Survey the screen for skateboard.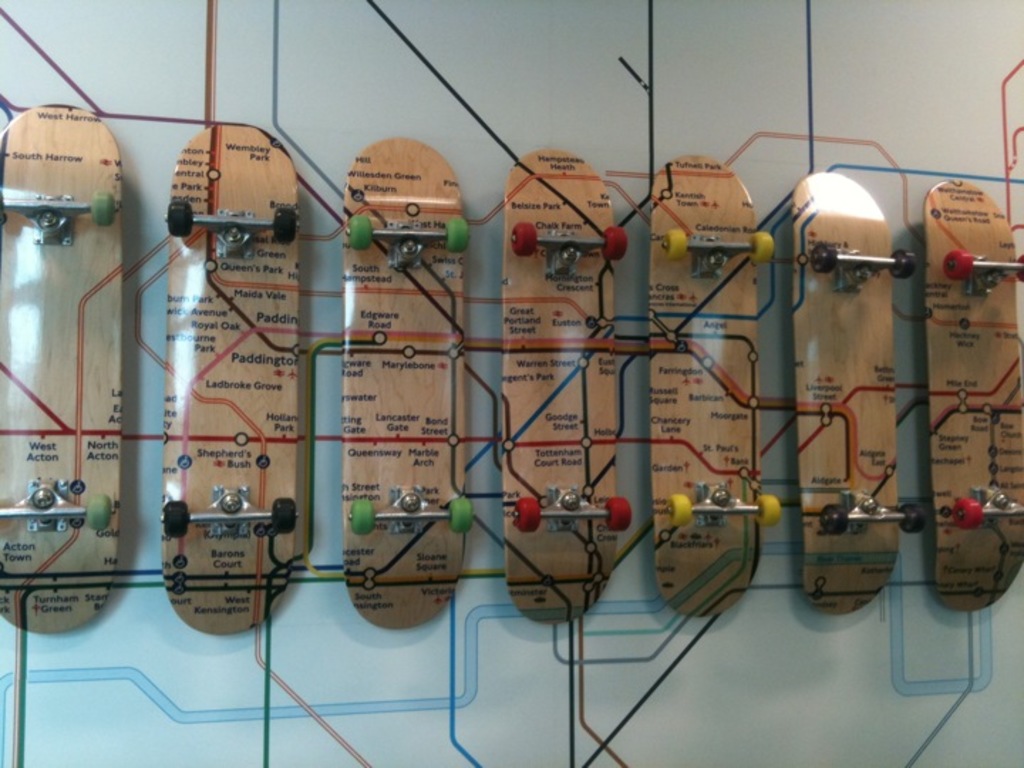
Survey found: 0/95/128/630.
